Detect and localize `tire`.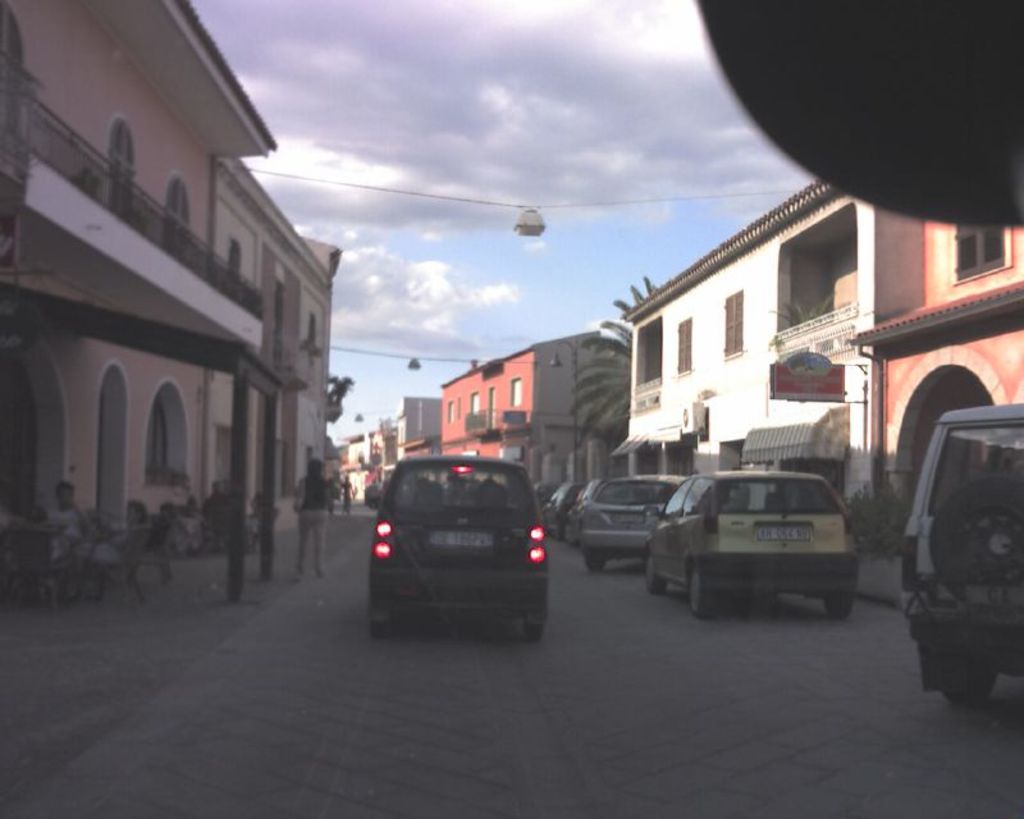
Localized at bbox=(828, 592, 854, 621).
